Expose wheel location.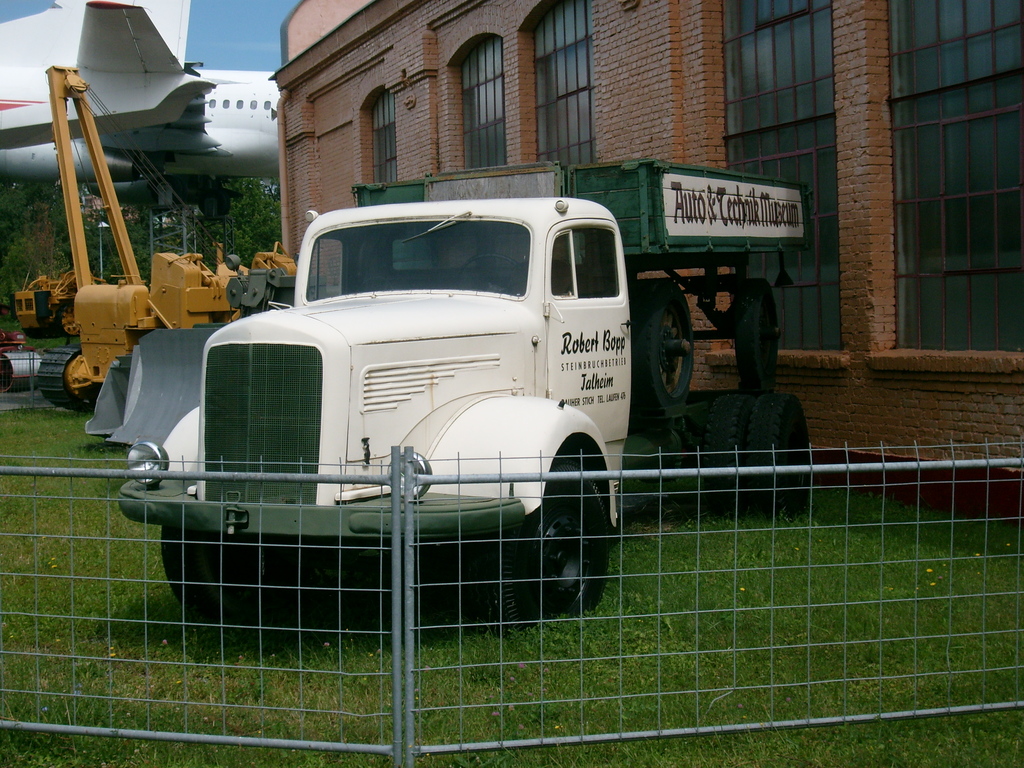
Exposed at rect(743, 393, 809, 519).
